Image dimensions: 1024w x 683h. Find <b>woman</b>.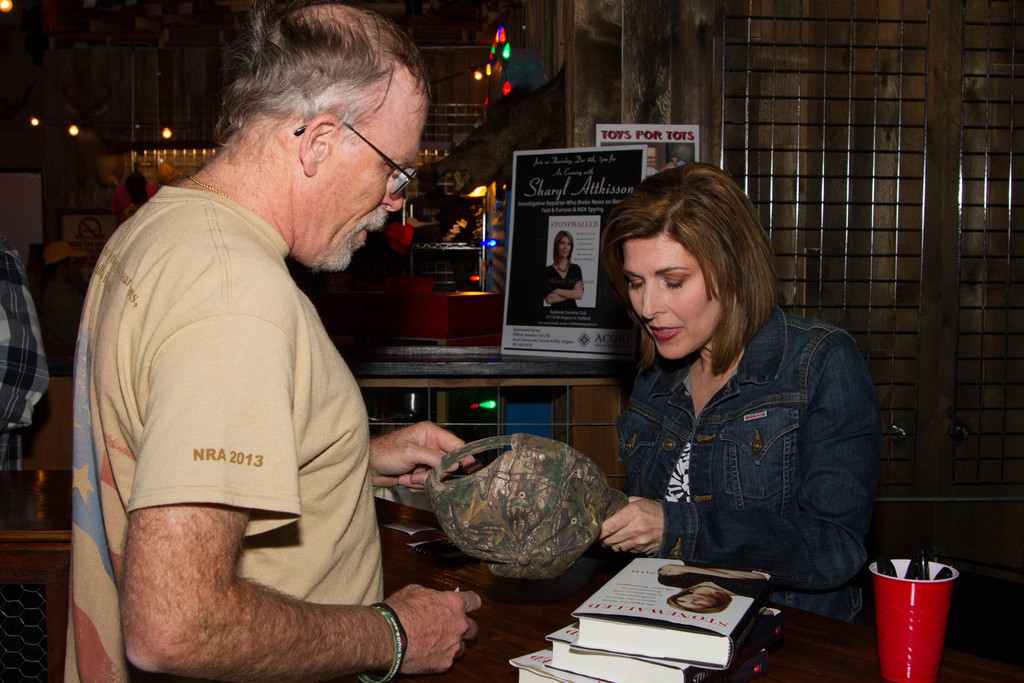
BBox(543, 230, 584, 314).
